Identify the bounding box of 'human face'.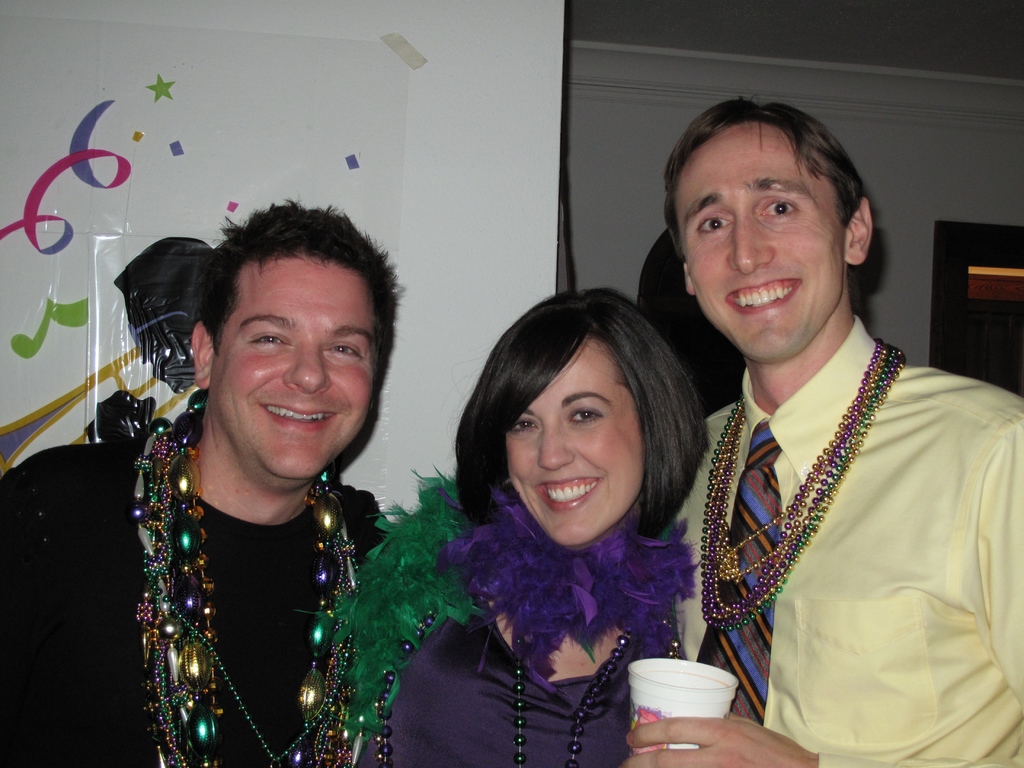
<box>505,339,652,546</box>.
